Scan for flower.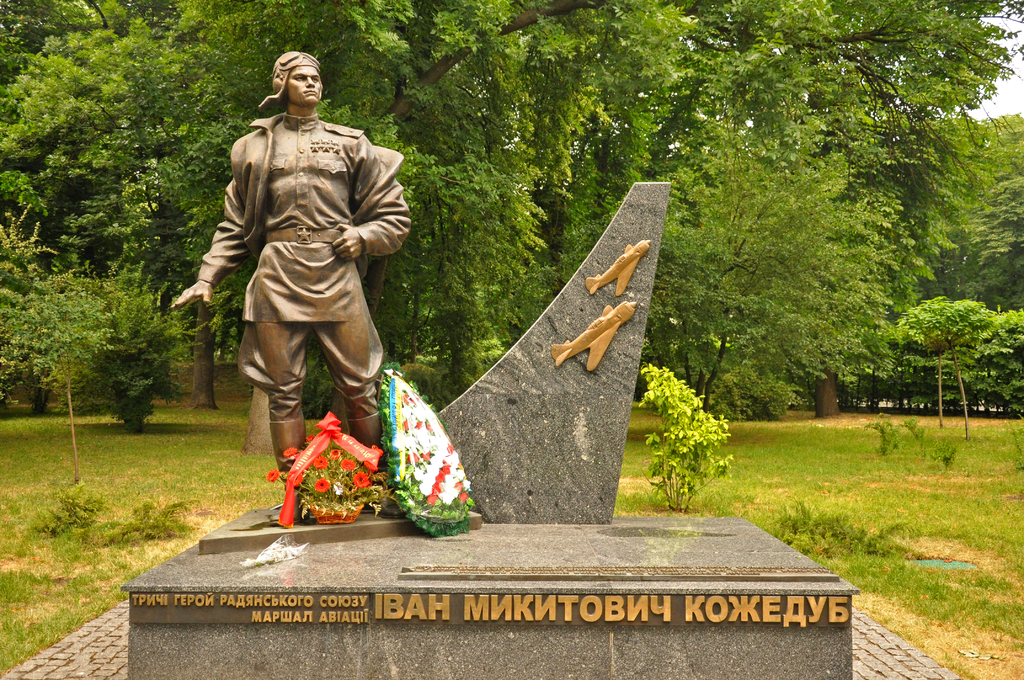
Scan result: bbox(264, 430, 387, 517).
